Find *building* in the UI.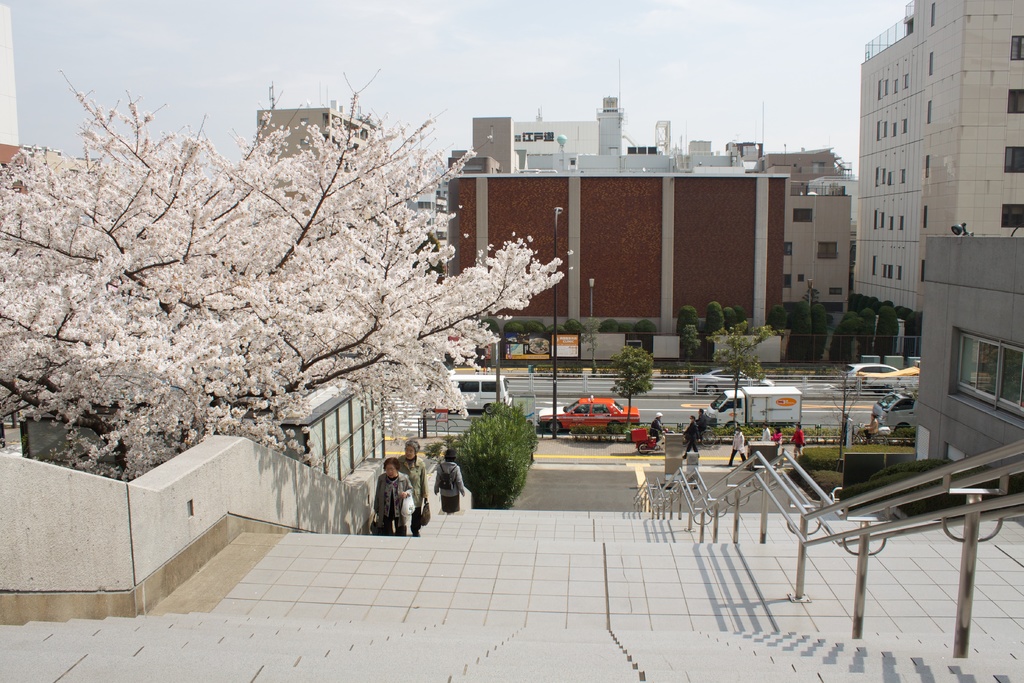
UI element at bbox=(0, 4, 104, 431).
